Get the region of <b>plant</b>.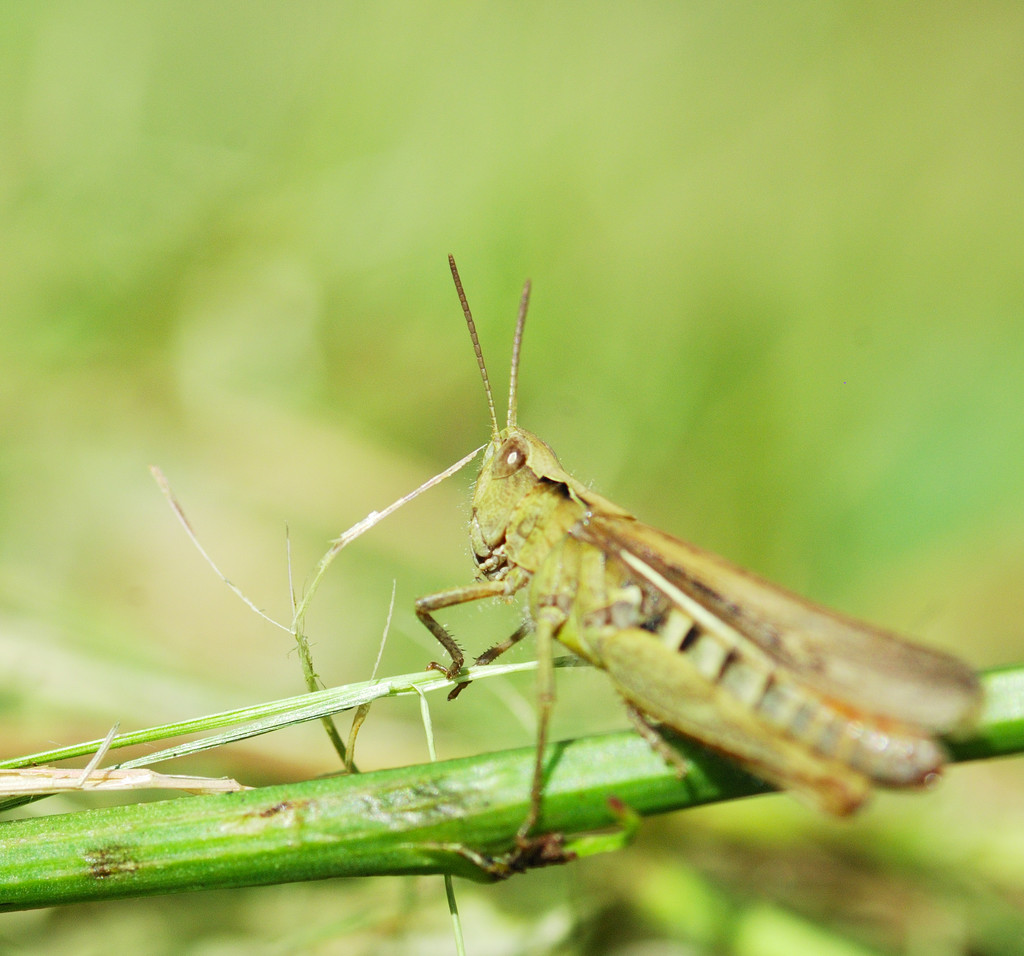
<bbox>0, 444, 1023, 914</bbox>.
